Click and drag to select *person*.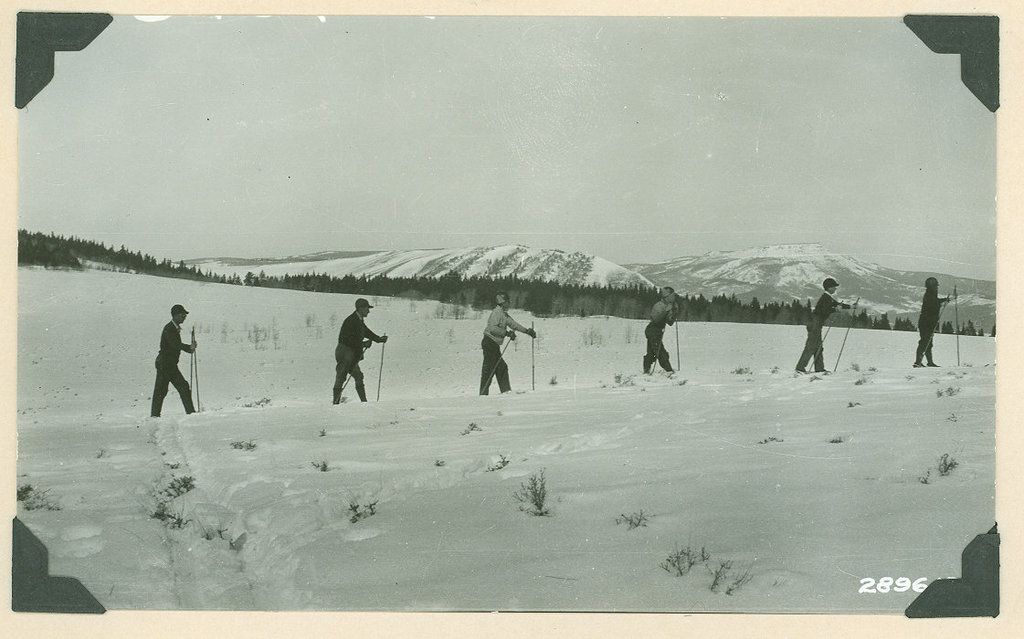
Selection: box=[794, 276, 838, 381].
